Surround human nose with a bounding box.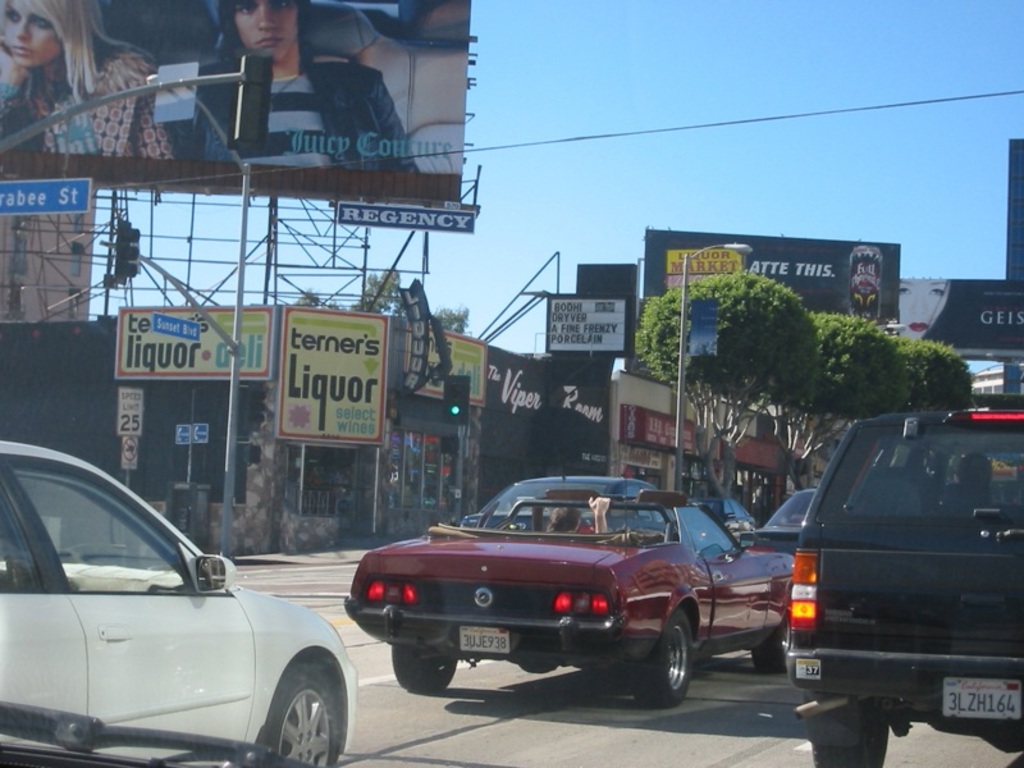
BBox(908, 292, 928, 315).
